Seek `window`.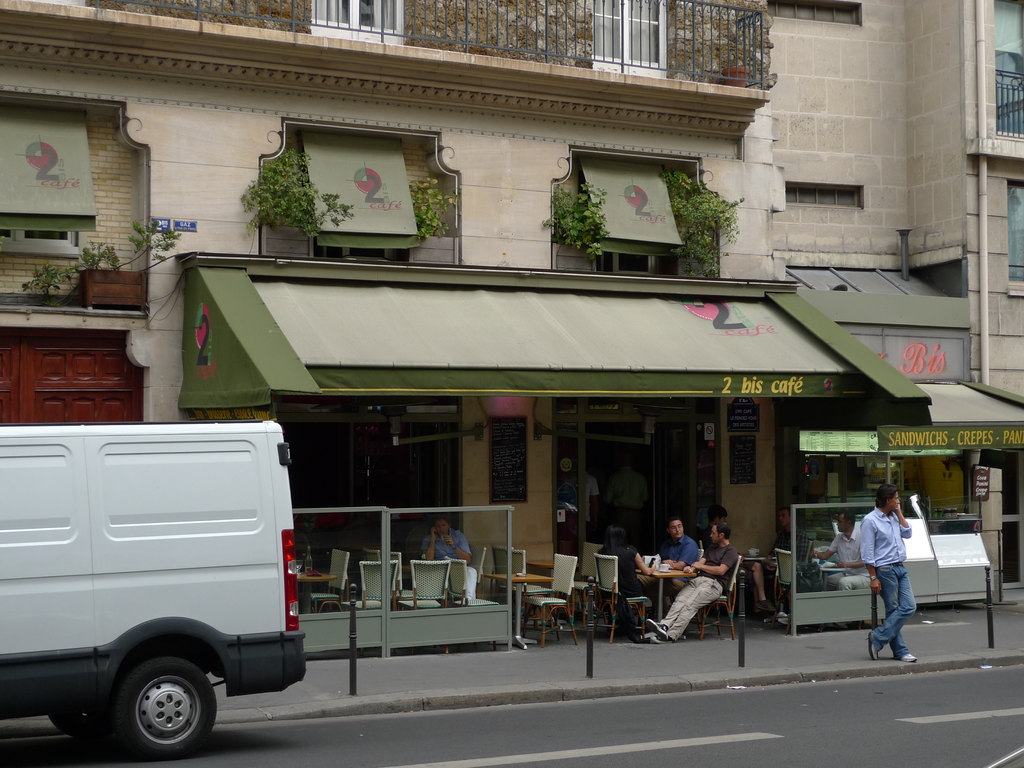
region(990, 0, 1023, 135).
